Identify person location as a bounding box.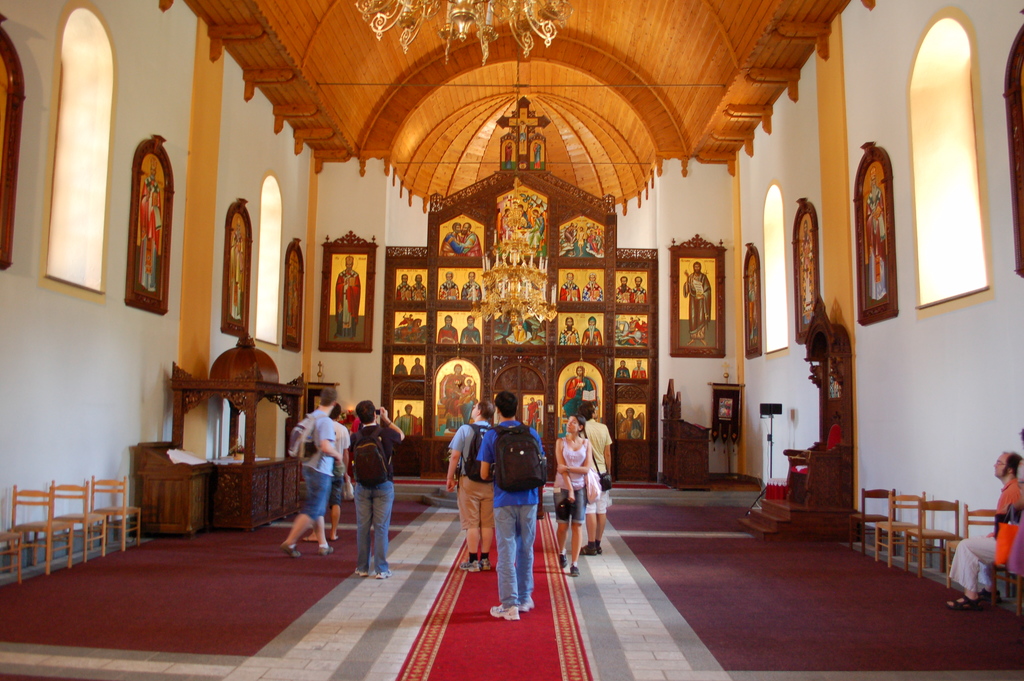
x1=333 y1=254 x2=363 y2=336.
